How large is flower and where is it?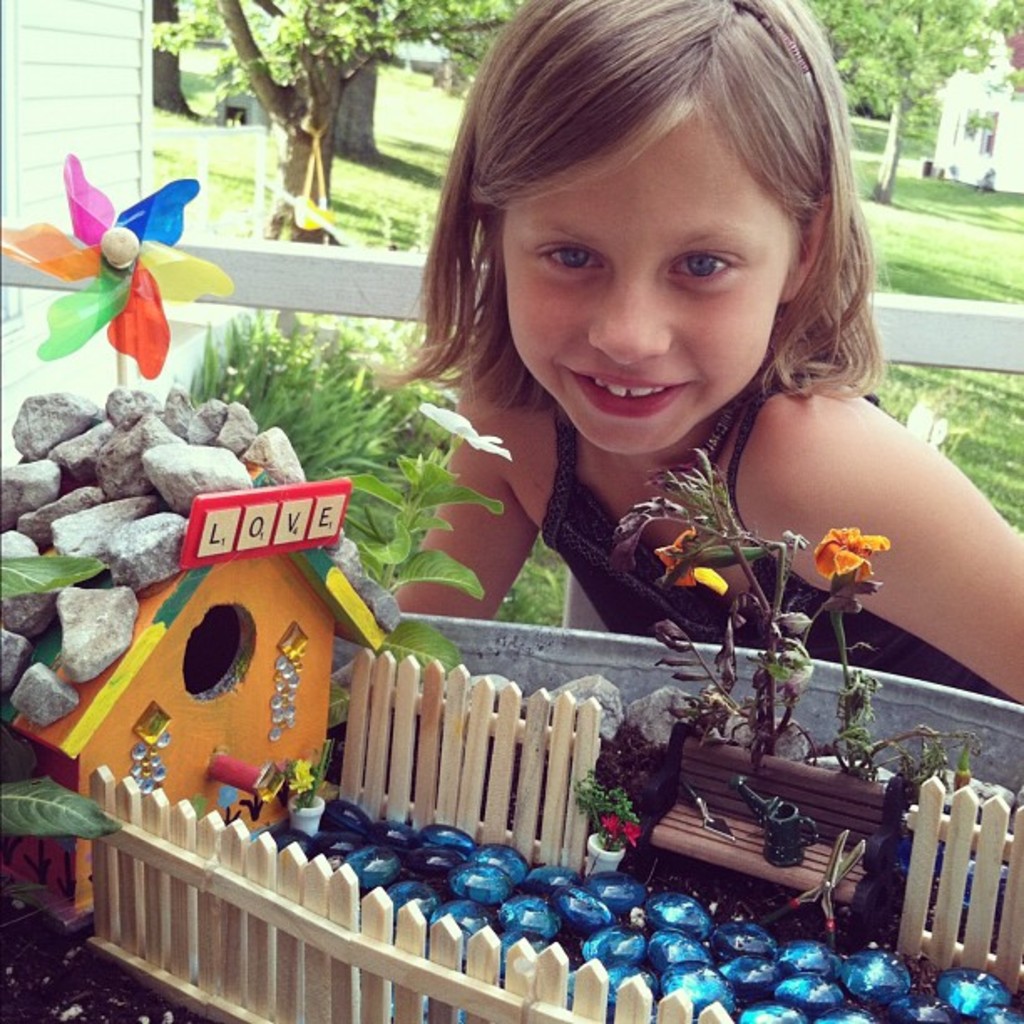
Bounding box: [591, 812, 624, 835].
